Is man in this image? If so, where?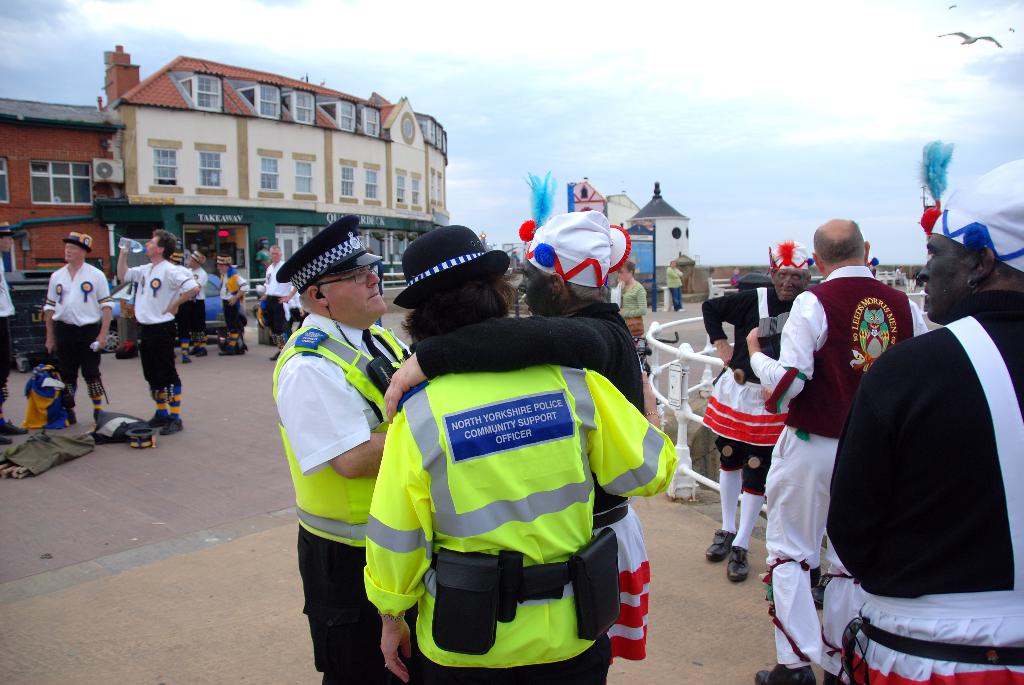
Yes, at 700,236,814,582.
